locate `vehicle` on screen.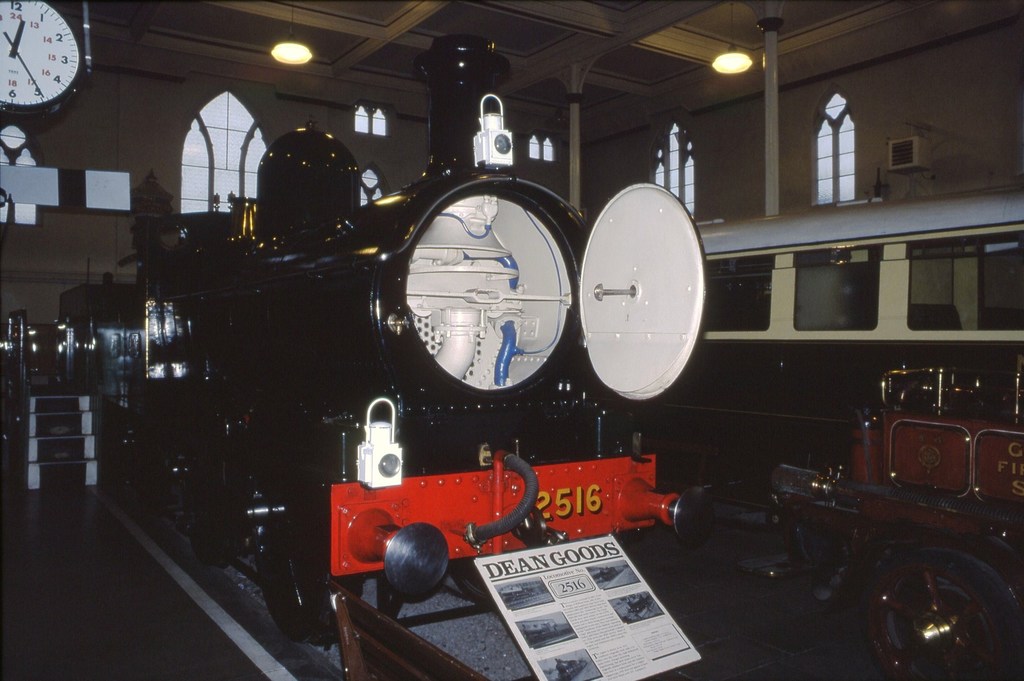
On screen at (x1=635, y1=182, x2=1023, y2=485).
